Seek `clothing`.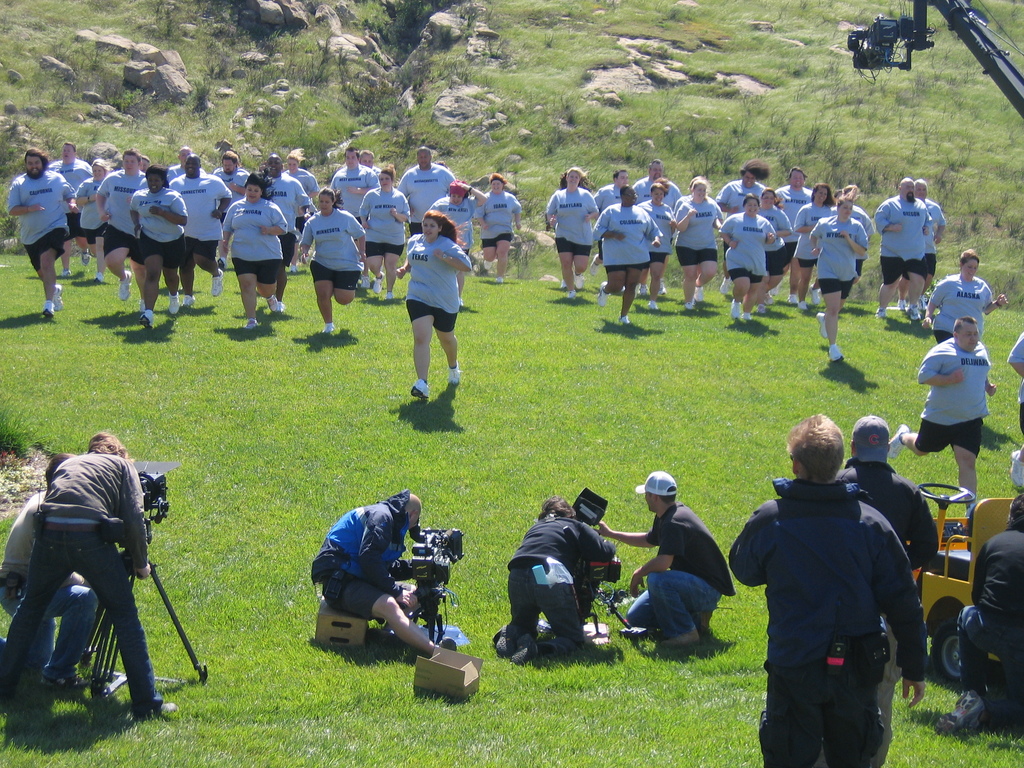
830,455,938,744.
